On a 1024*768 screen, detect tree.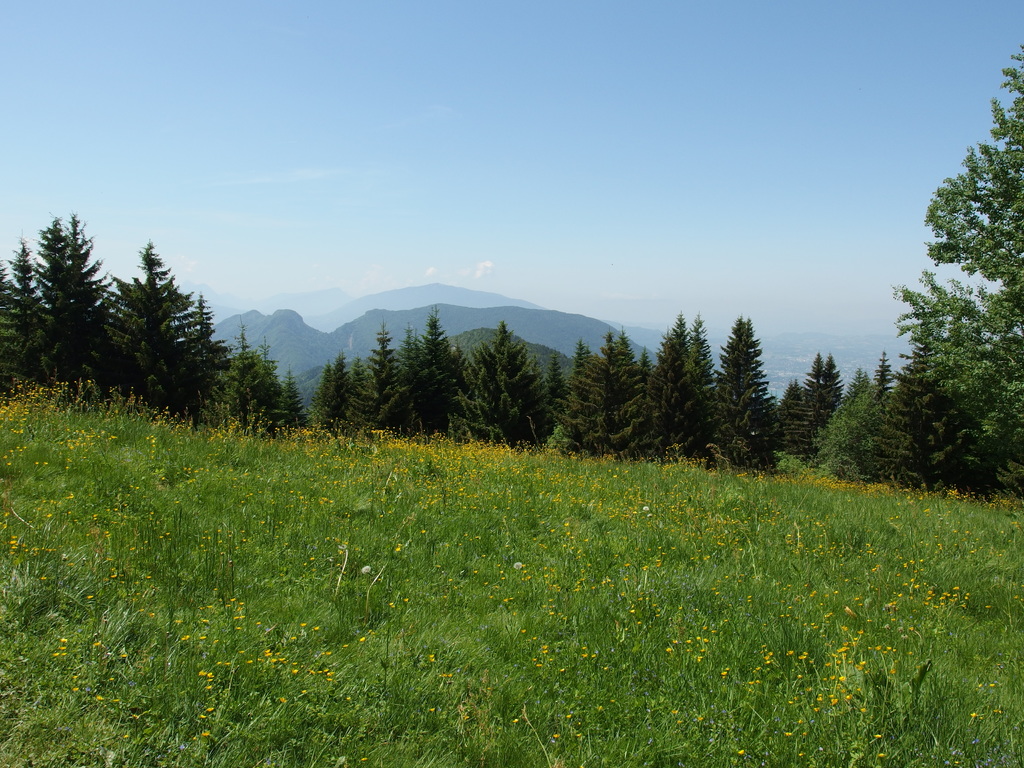
<box>896,43,1023,455</box>.
